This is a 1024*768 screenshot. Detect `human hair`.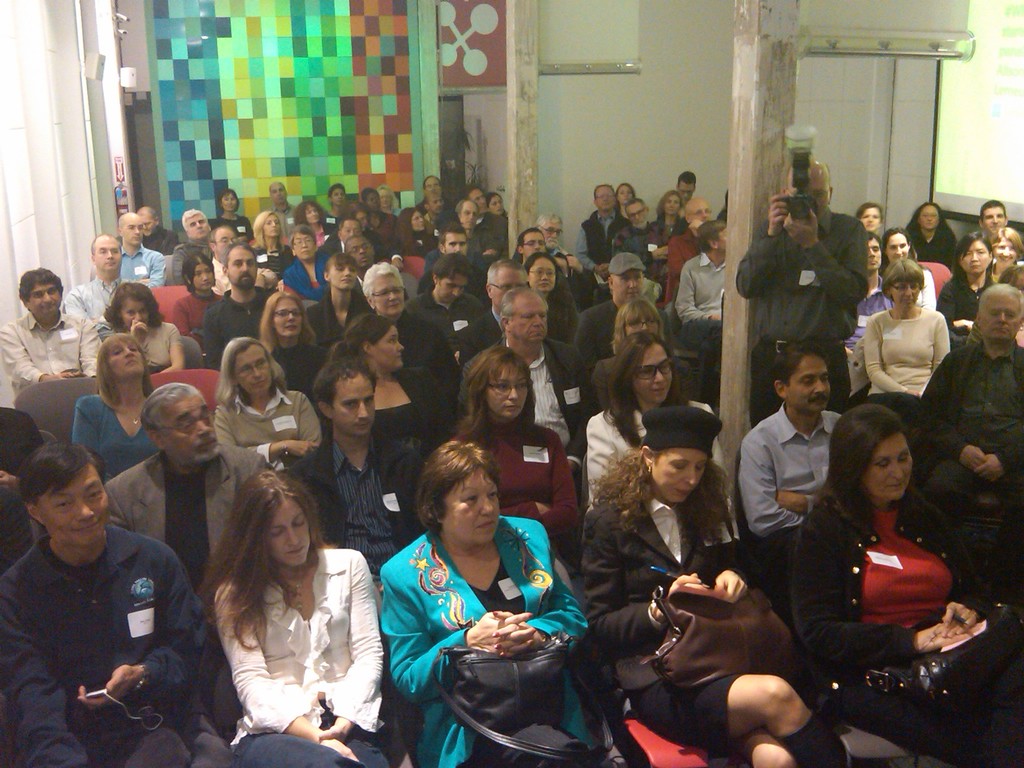
region(93, 233, 120, 256).
